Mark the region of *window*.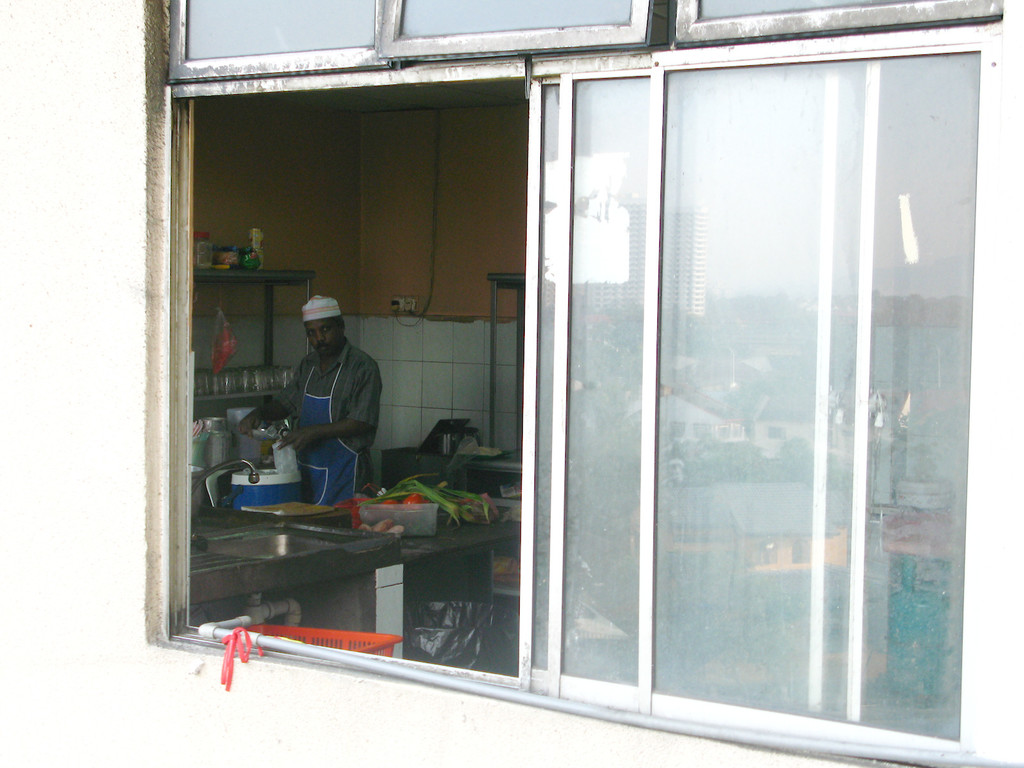
Region: bbox=[154, 0, 394, 87].
